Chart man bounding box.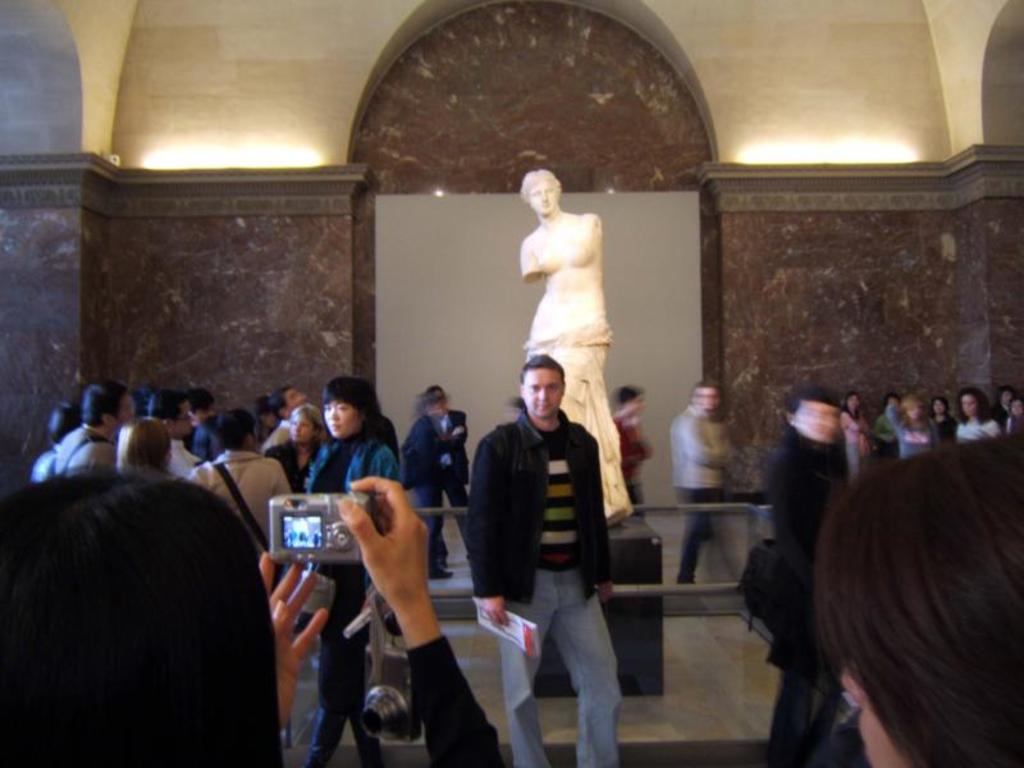
Charted: bbox=[152, 390, 201, 476].
